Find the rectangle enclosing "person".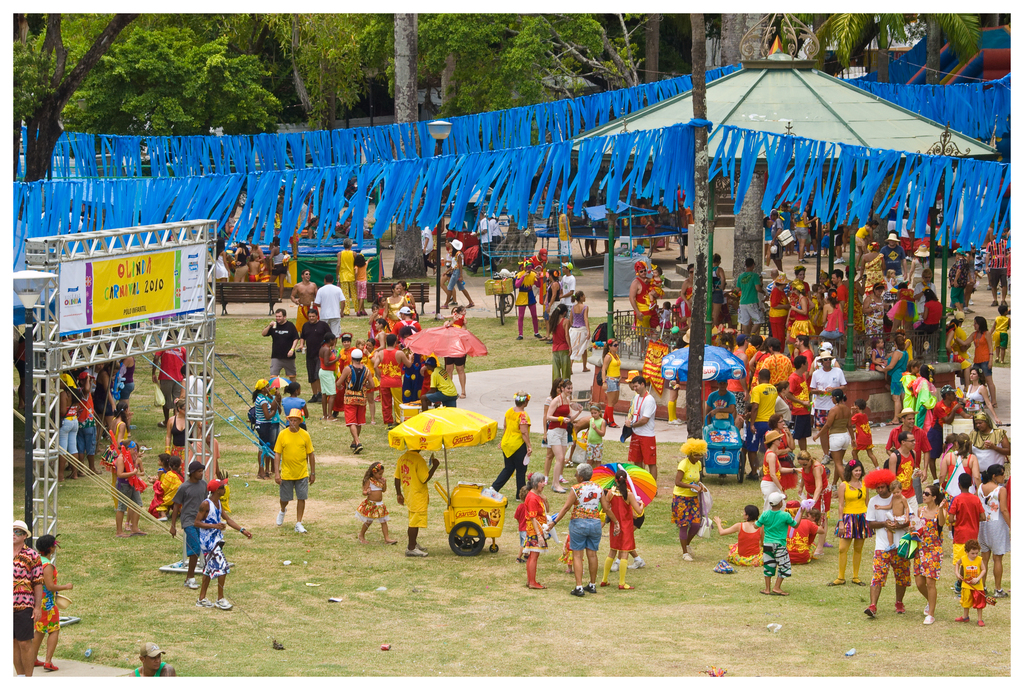
(x1=948, y1=471, x2=987, y2=598).
